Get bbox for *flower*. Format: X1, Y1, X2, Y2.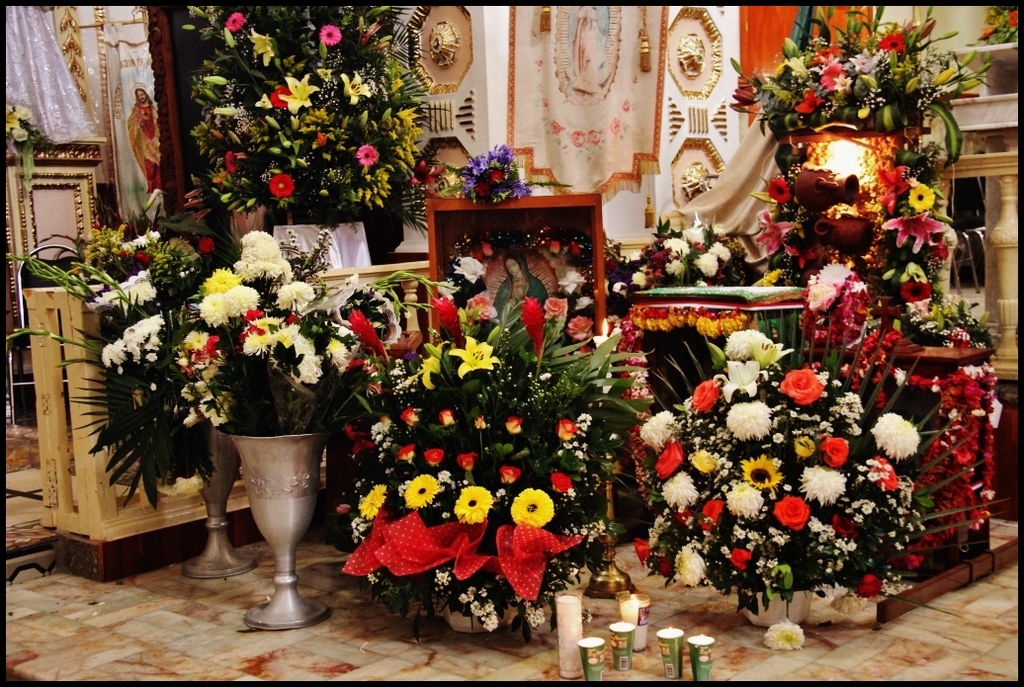
204, 266, 243, 293.
